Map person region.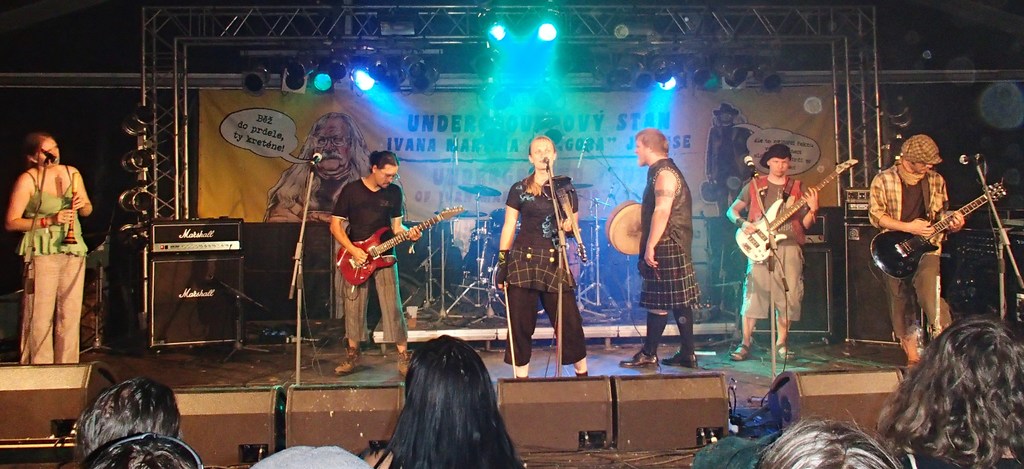
Mapped to BBox(363, 331, 527, 468).
